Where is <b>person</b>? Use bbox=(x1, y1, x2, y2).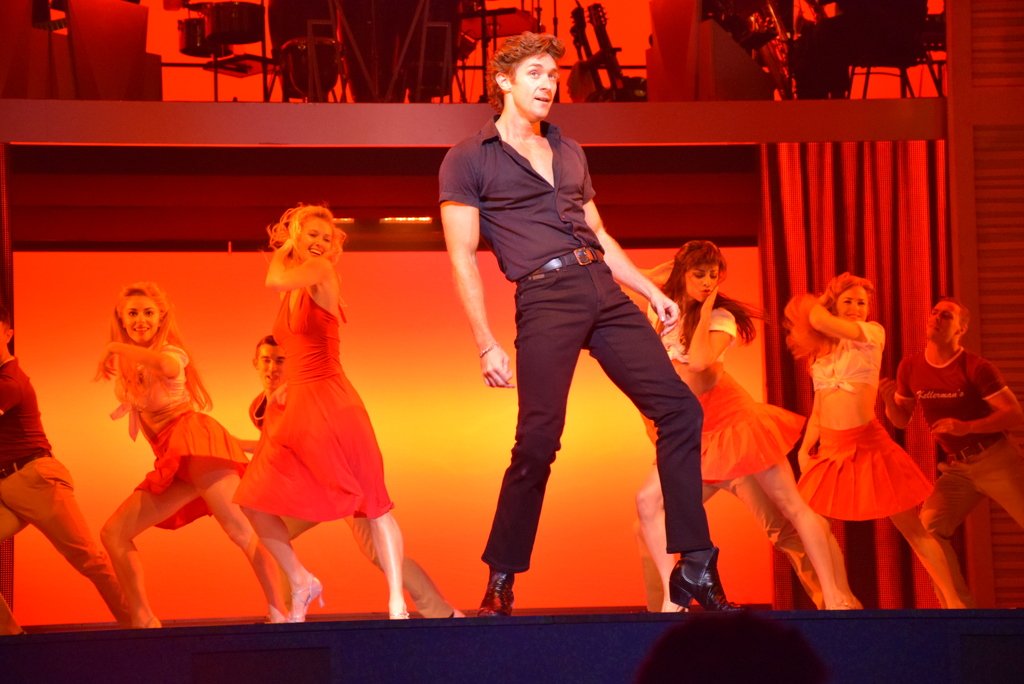
bbox=(97, 275, 326, 628).
